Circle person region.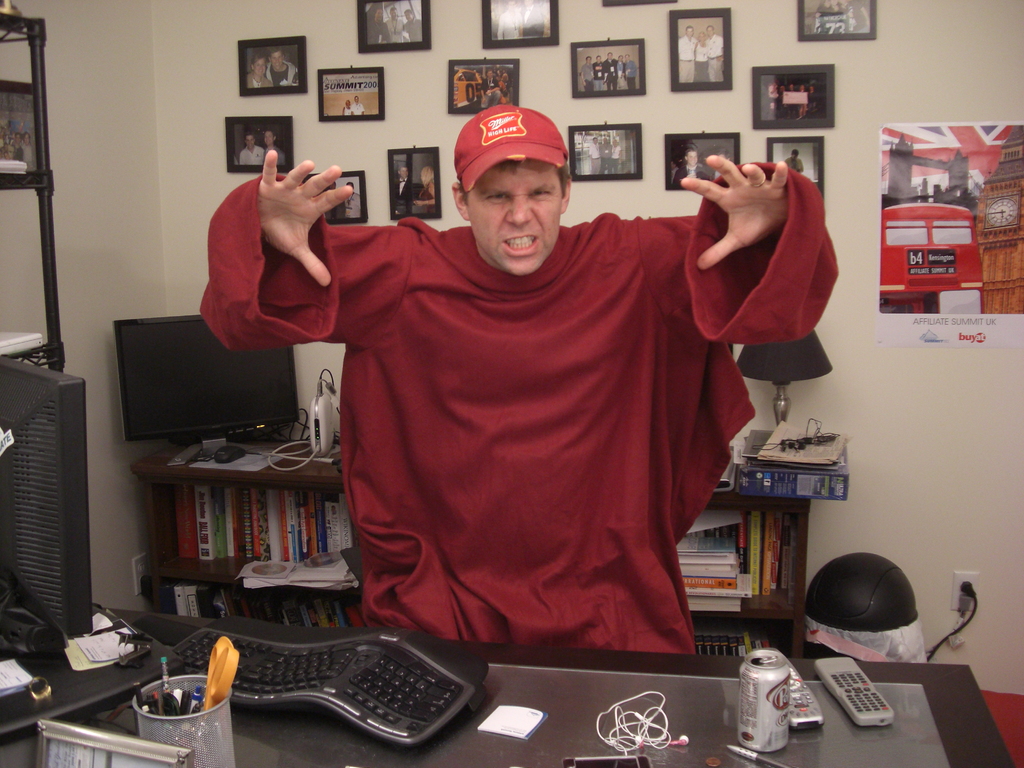
Region: (left=810, top=83, right=817, bottom=115).
